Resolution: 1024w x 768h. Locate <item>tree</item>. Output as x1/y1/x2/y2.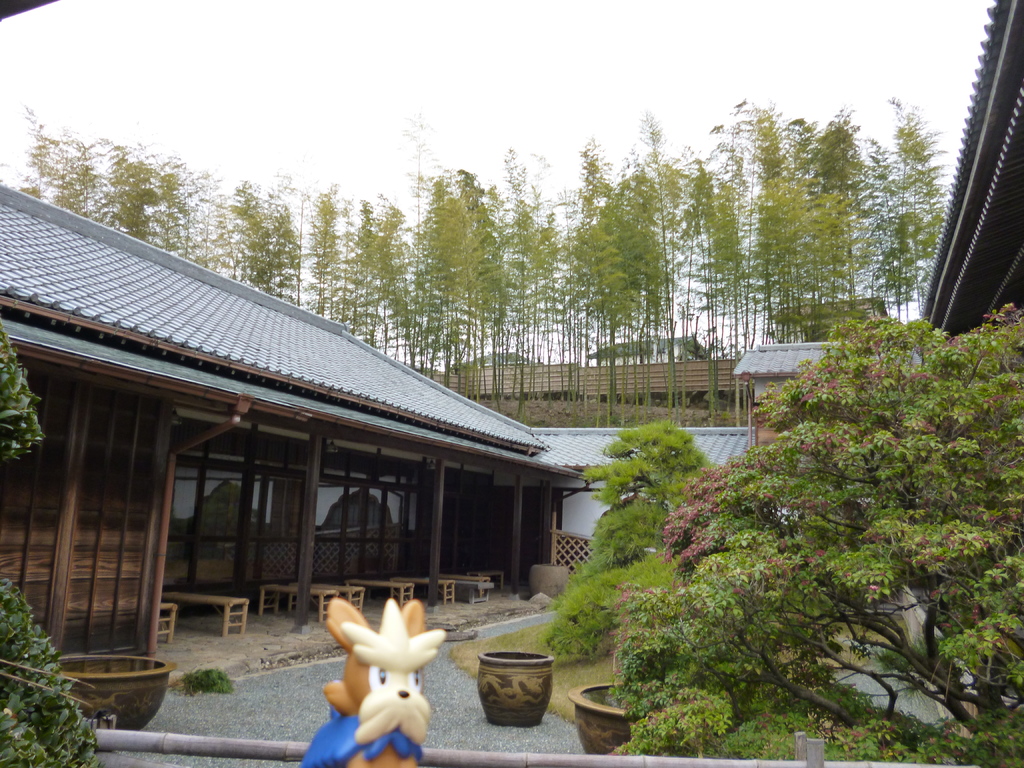
300/180/338/318.
